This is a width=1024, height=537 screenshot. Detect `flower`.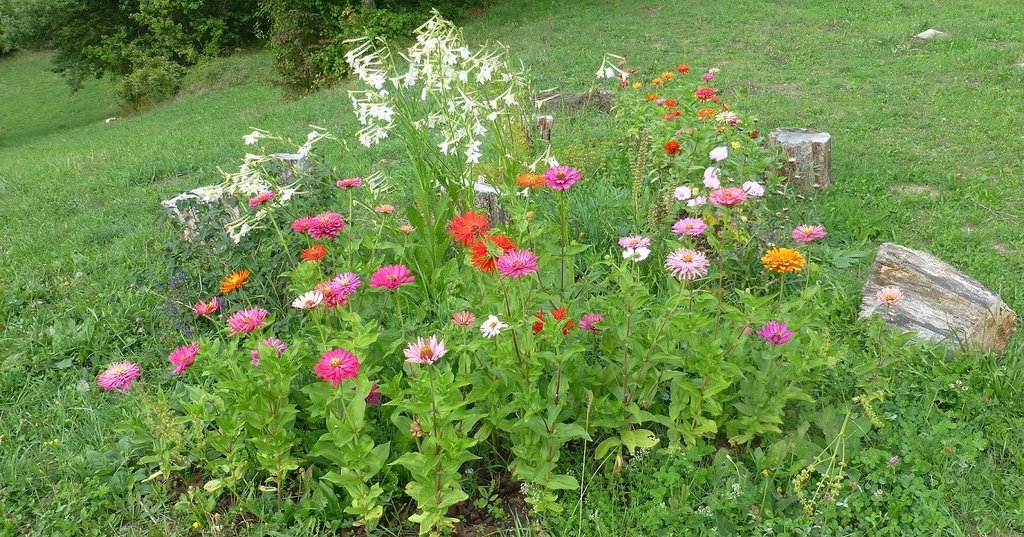
bbox(662, 246, 709, 283).
